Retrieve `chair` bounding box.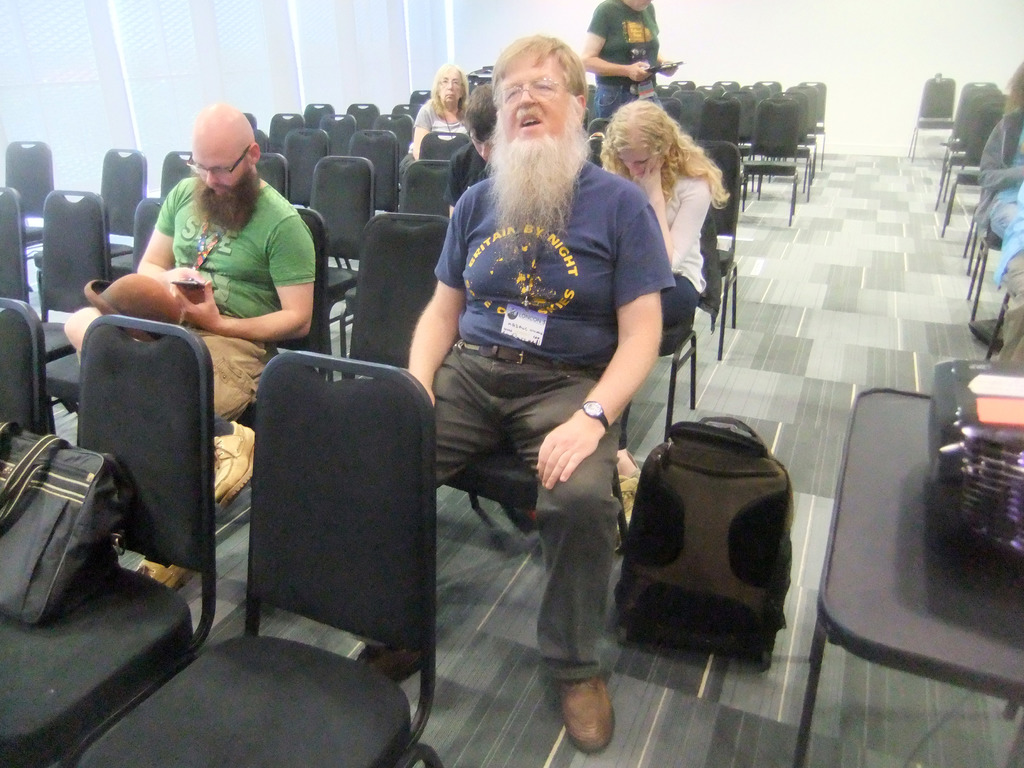
Bounding box: detection(959, 213, 991, 274).
